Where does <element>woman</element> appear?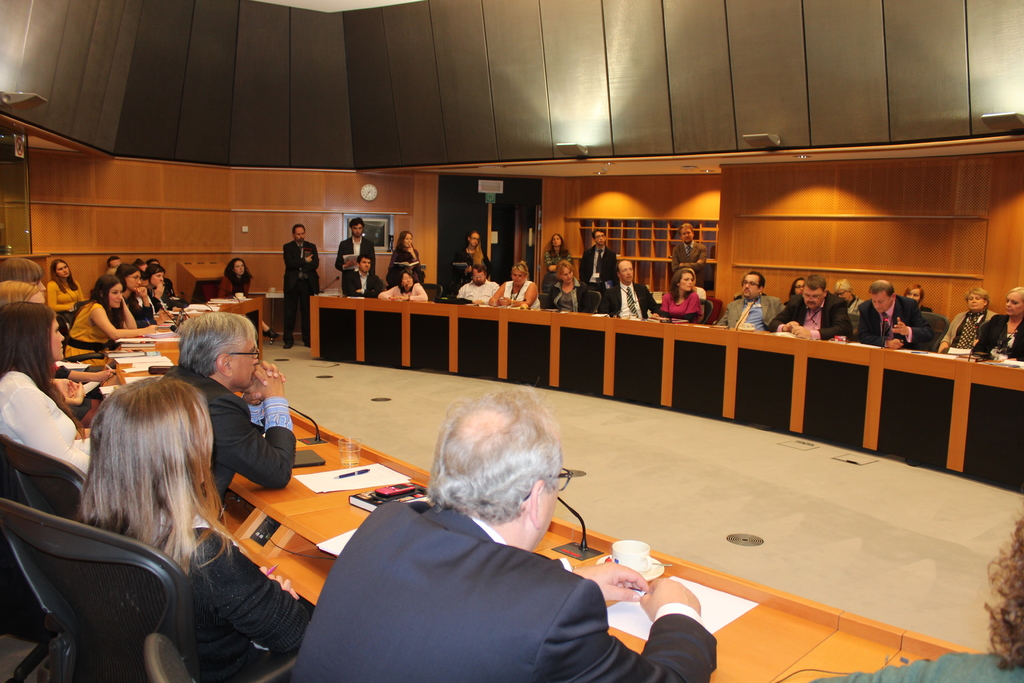
Appears at crop(901, 283, 934, 314).
